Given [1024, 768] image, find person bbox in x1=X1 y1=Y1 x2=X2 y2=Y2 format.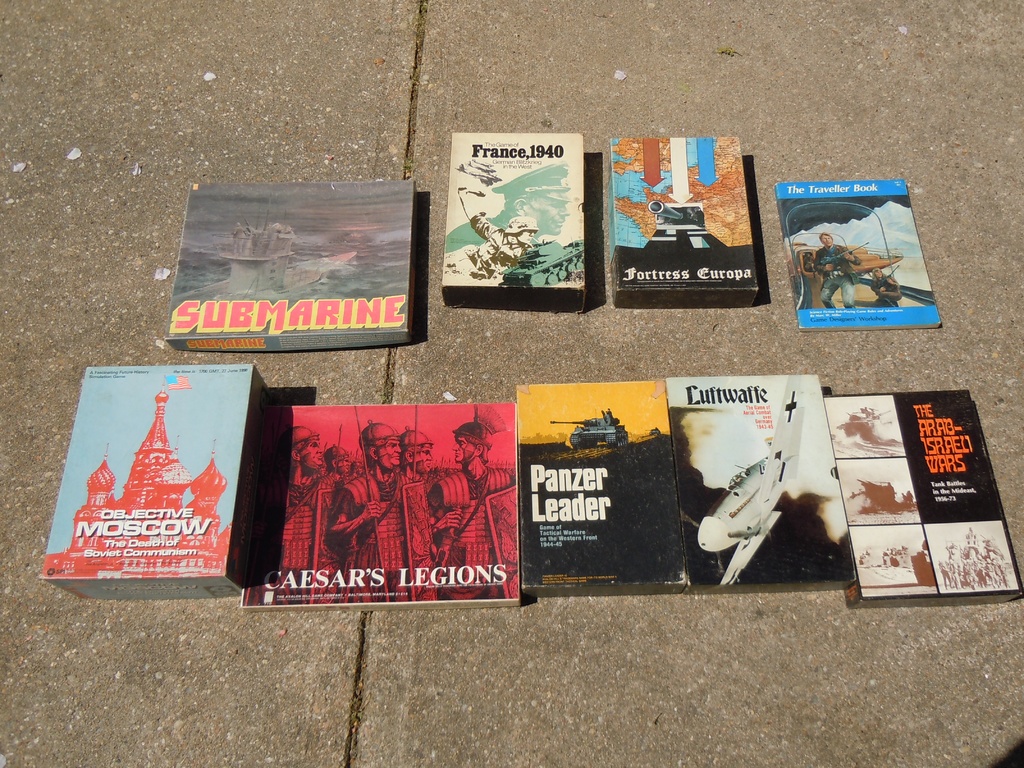
x1=255 y1=420 x2=318 y2=603.
